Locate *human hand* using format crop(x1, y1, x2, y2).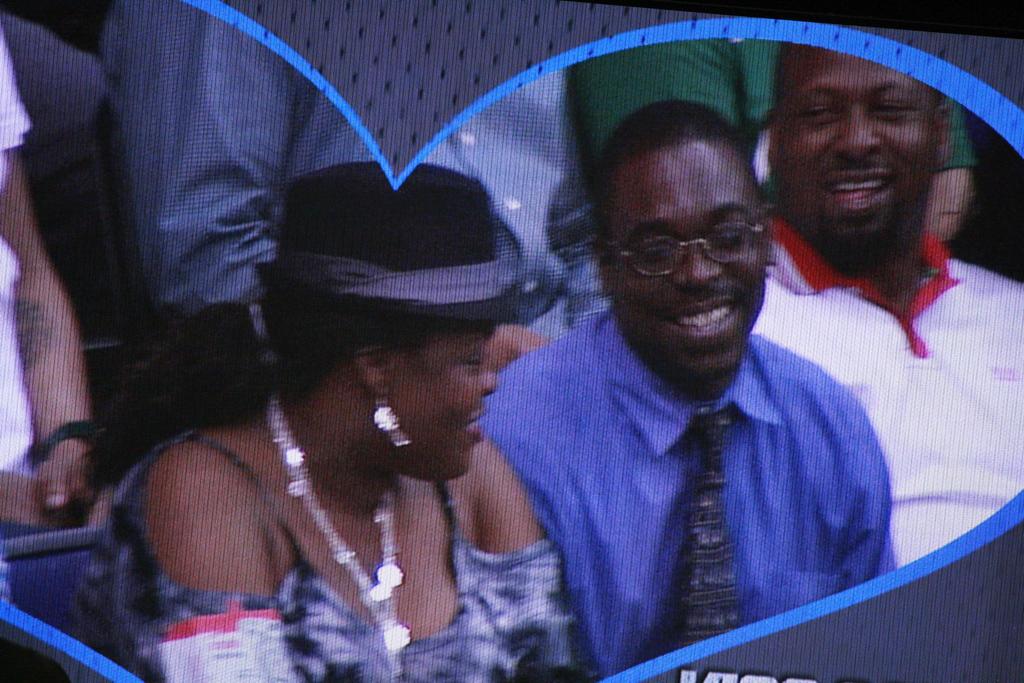
crop(35, 433, 106, 512).
